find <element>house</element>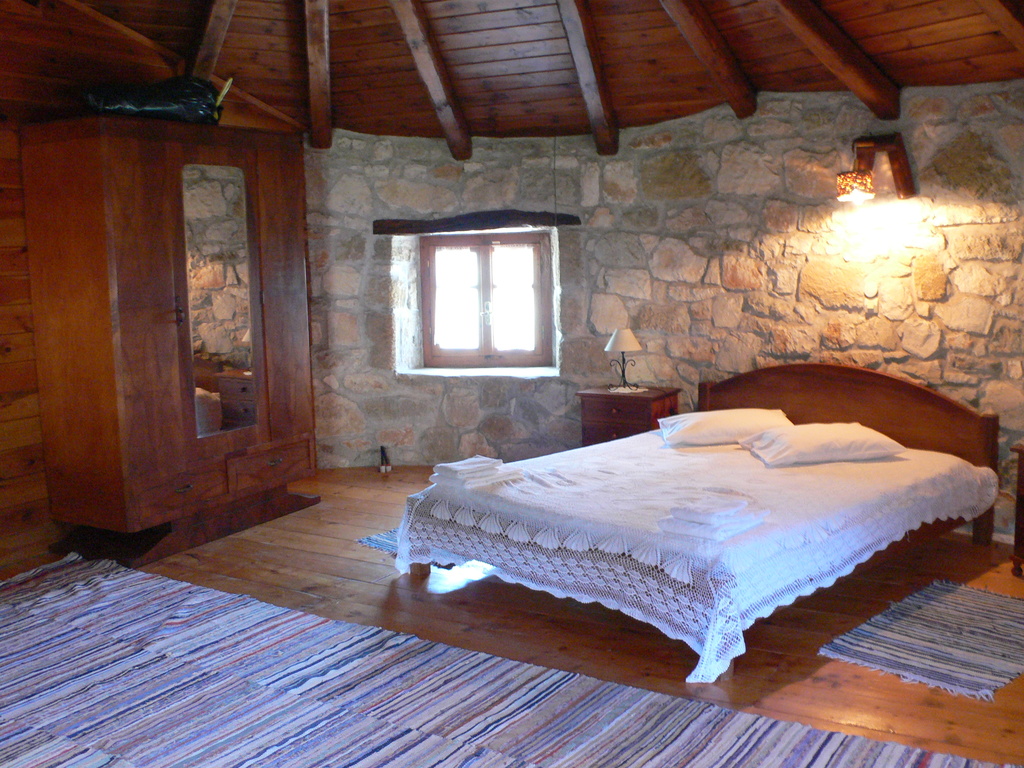
<box>0,0,1023,767</box>
